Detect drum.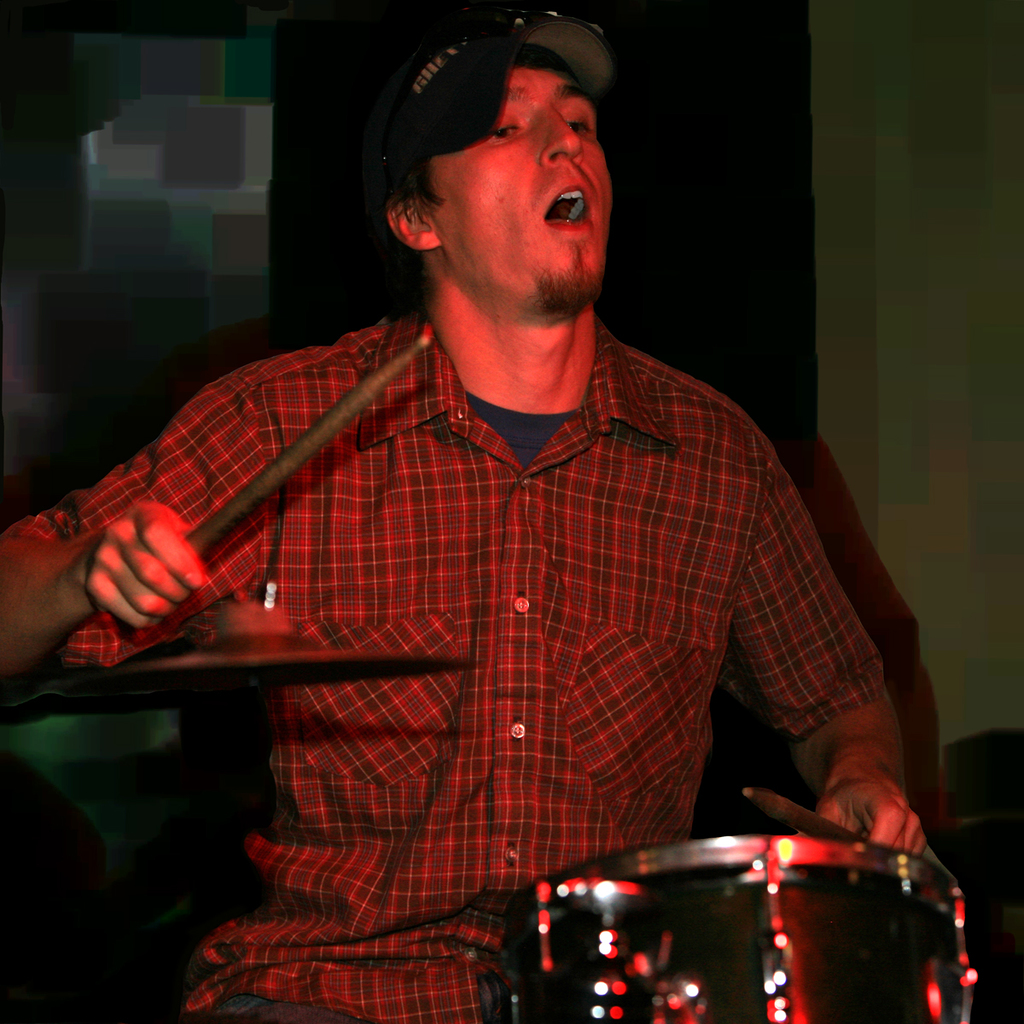
Detected at bbox(397, 742, 1023, 1023).
